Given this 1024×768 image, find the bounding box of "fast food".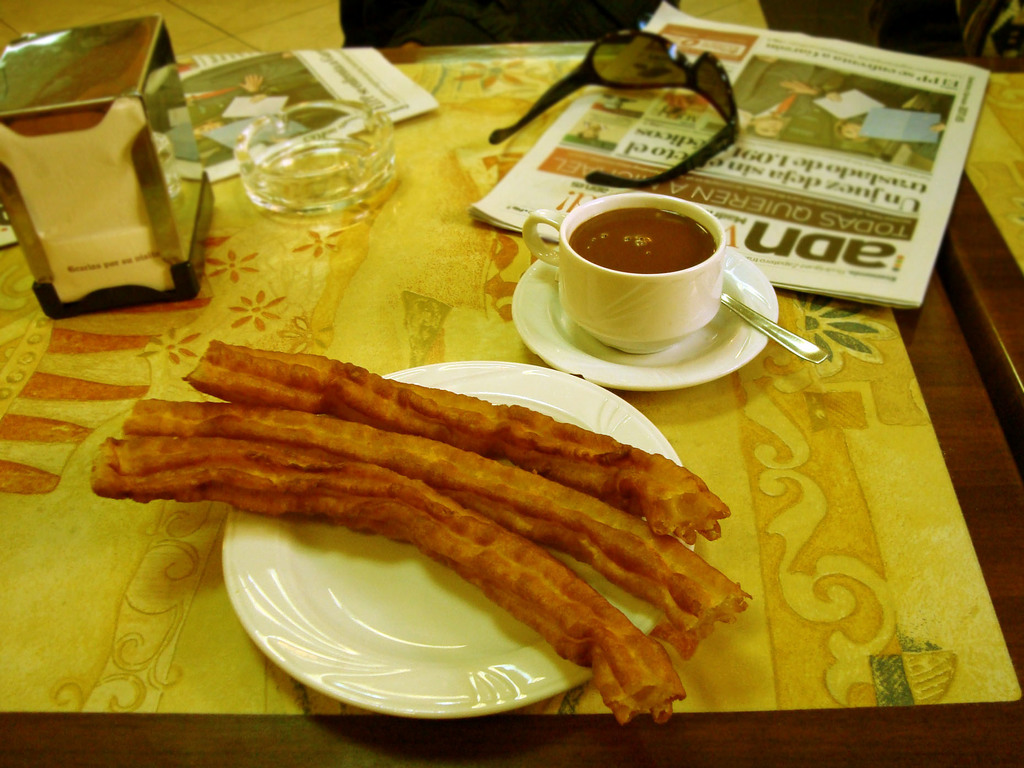
[120,395,751,659].
